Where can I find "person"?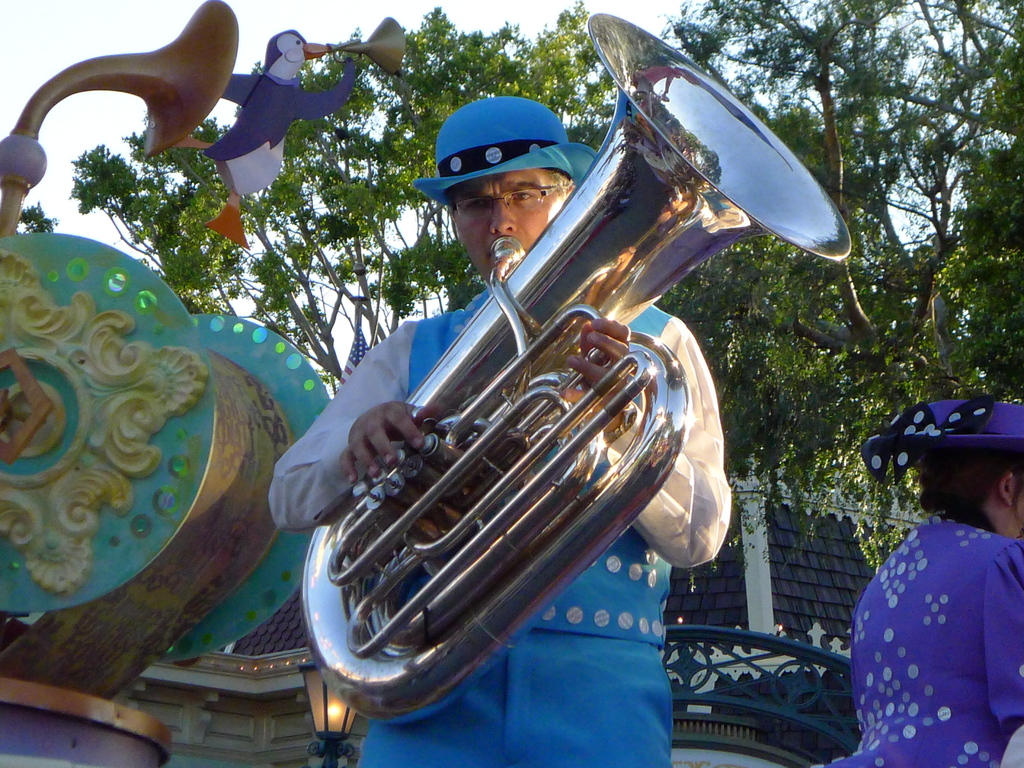
You can find it at rect(314, 85, 724, 764).
